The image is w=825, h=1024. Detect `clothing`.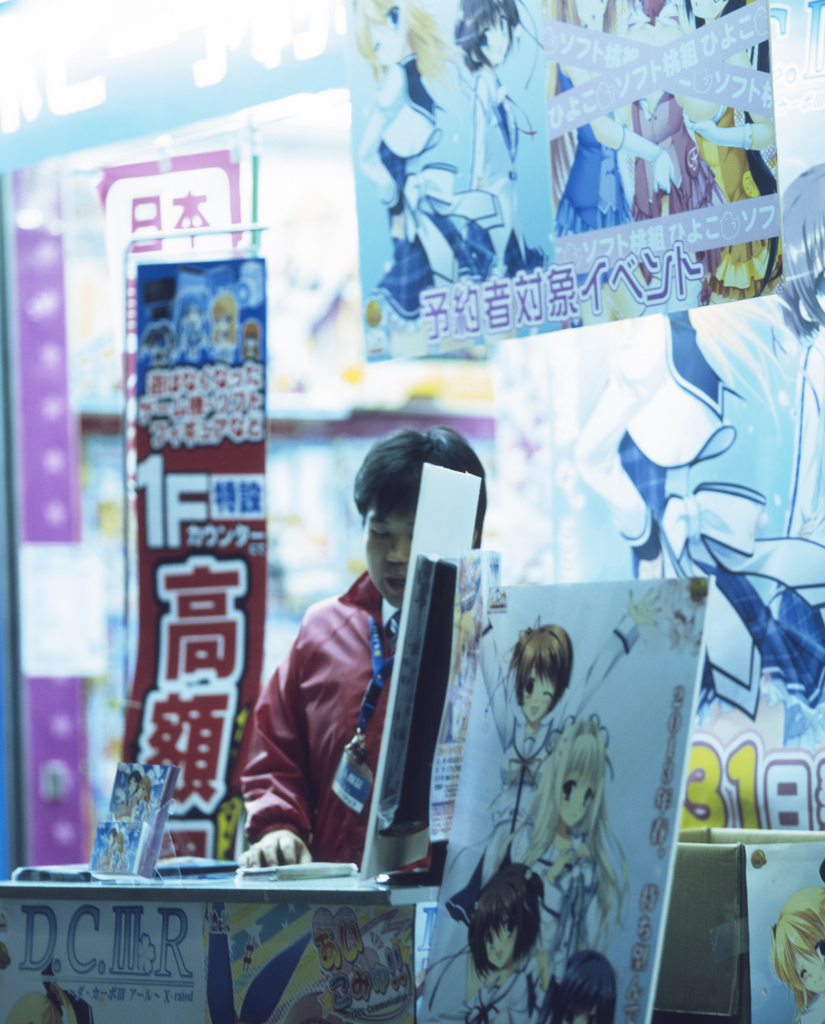
Detection: locate(556, 116, 634, 239).
